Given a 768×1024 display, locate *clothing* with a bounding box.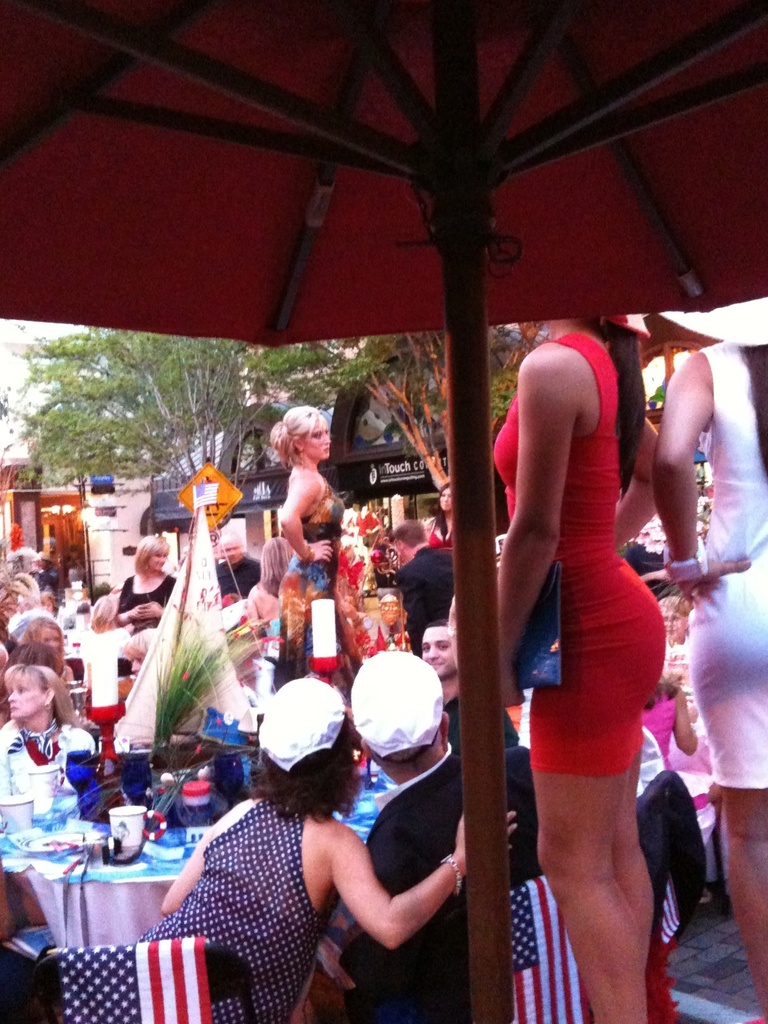
Located: 275,483,330,662.
